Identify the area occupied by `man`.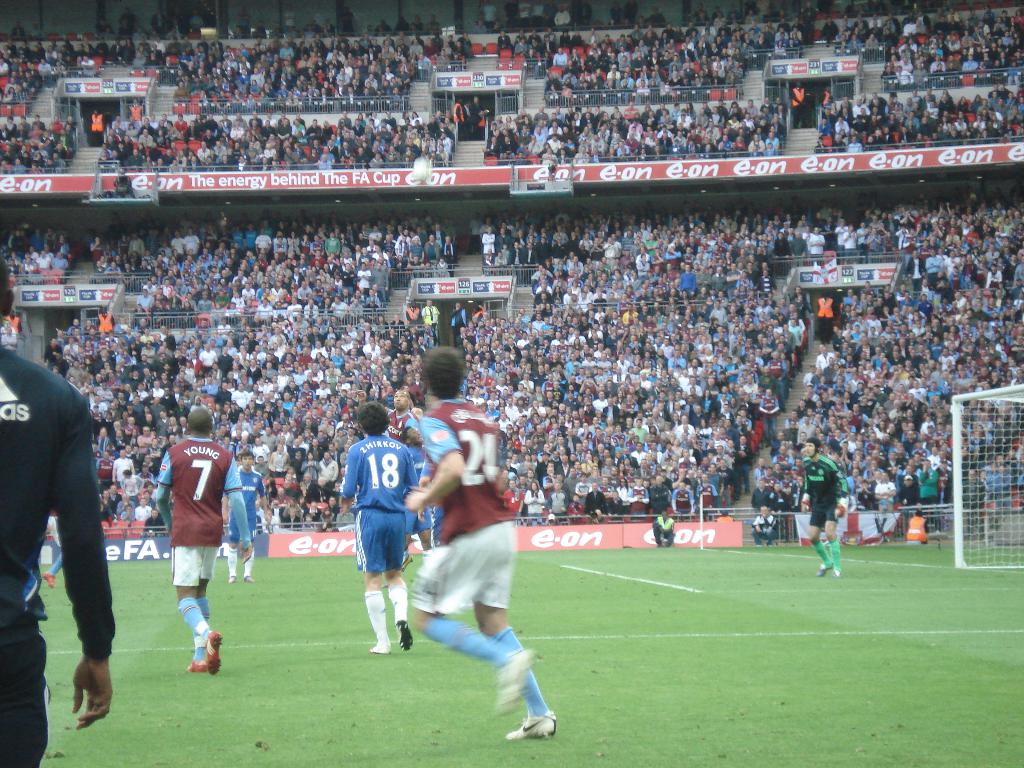
Area: l=401, t=426, r=444, b=555.
